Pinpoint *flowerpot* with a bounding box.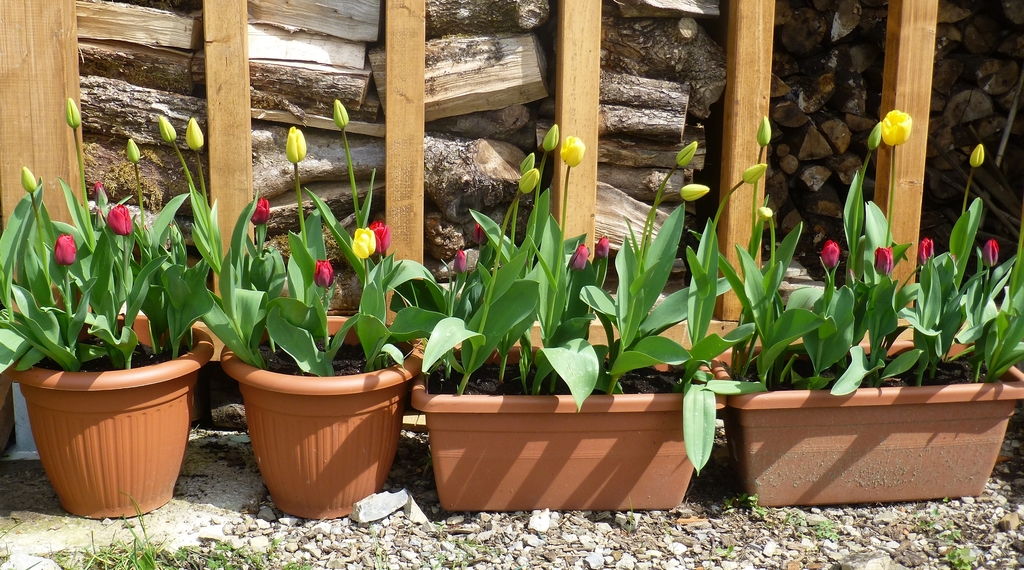
locate(12, 308, 216, 517).
